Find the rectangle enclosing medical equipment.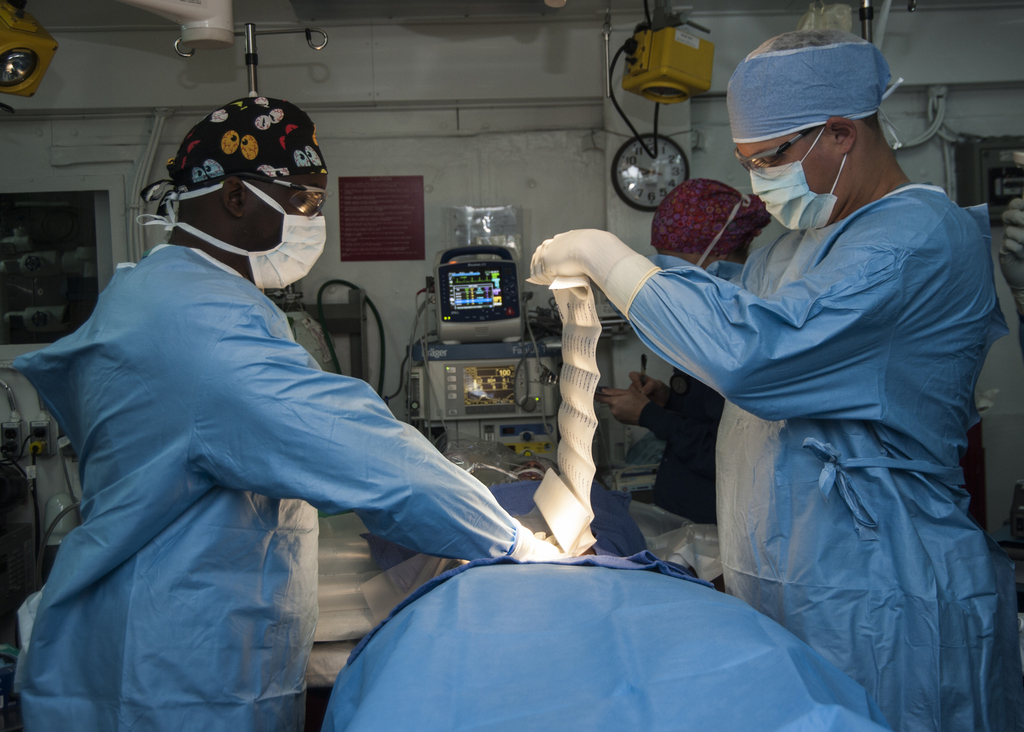
[left=596, top=0, right=721, bottom=161].
